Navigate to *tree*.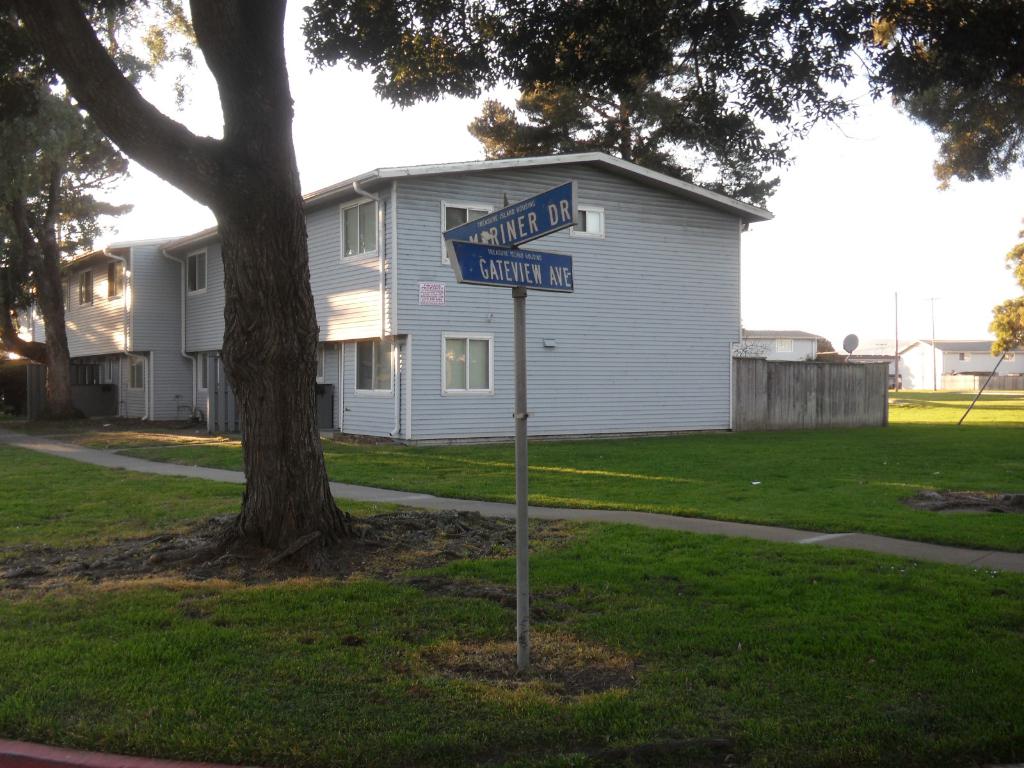
Navigation target: x1=0, y1=0, x2=138, y2=419.
